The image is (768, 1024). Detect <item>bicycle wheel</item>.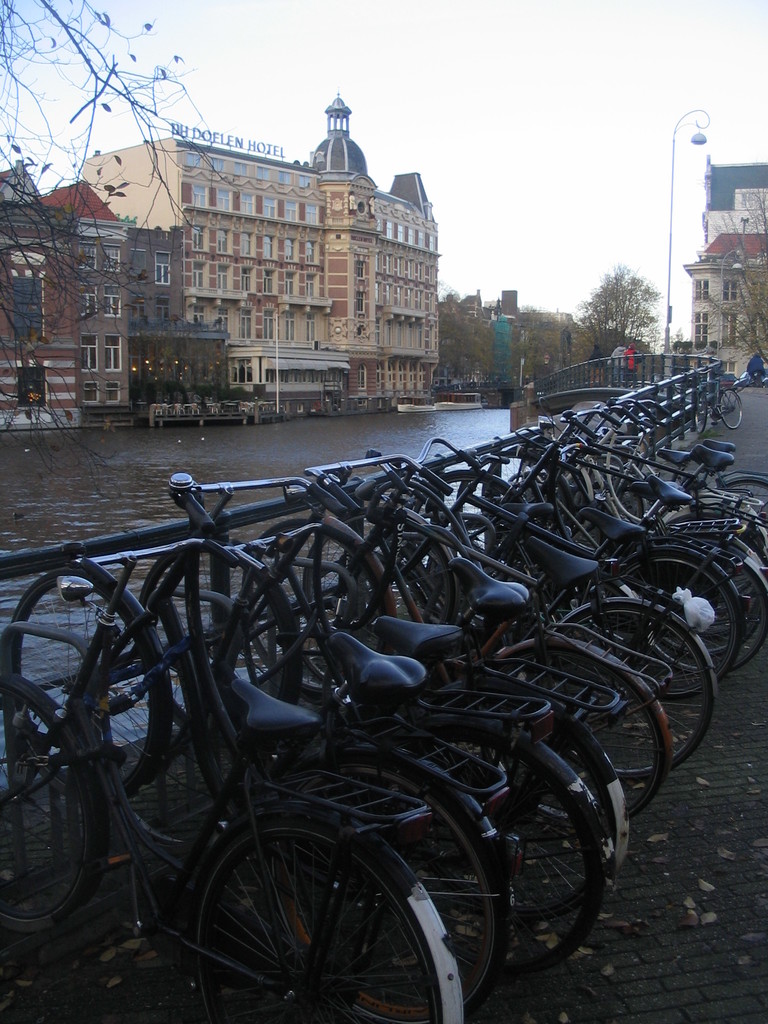
Detection: 693, 394, 707, 436.
